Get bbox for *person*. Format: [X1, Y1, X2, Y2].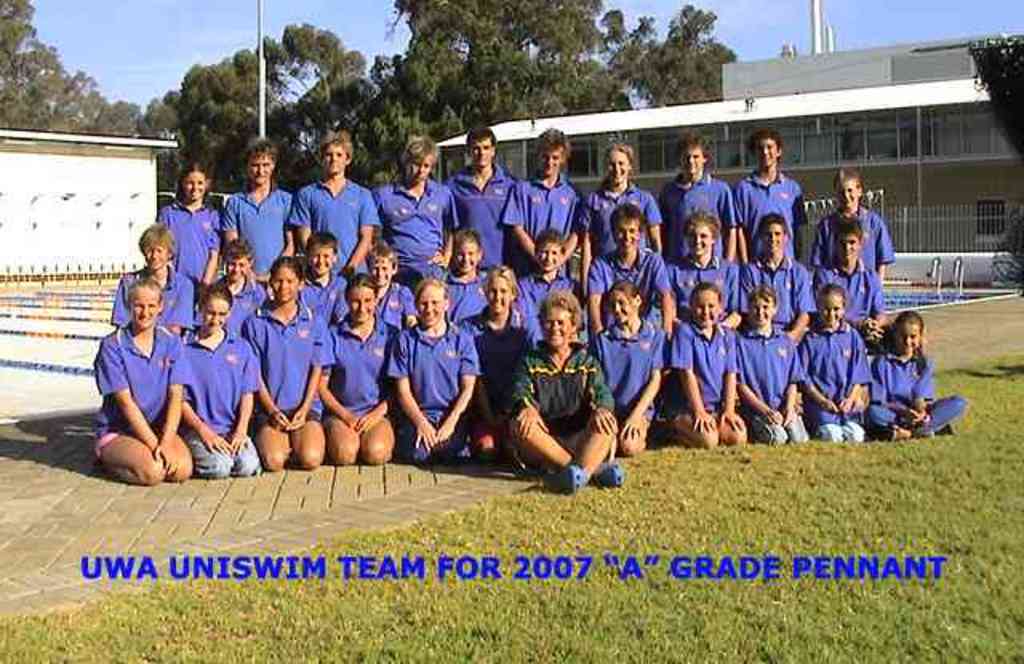
[245, 256, 331, 477].
